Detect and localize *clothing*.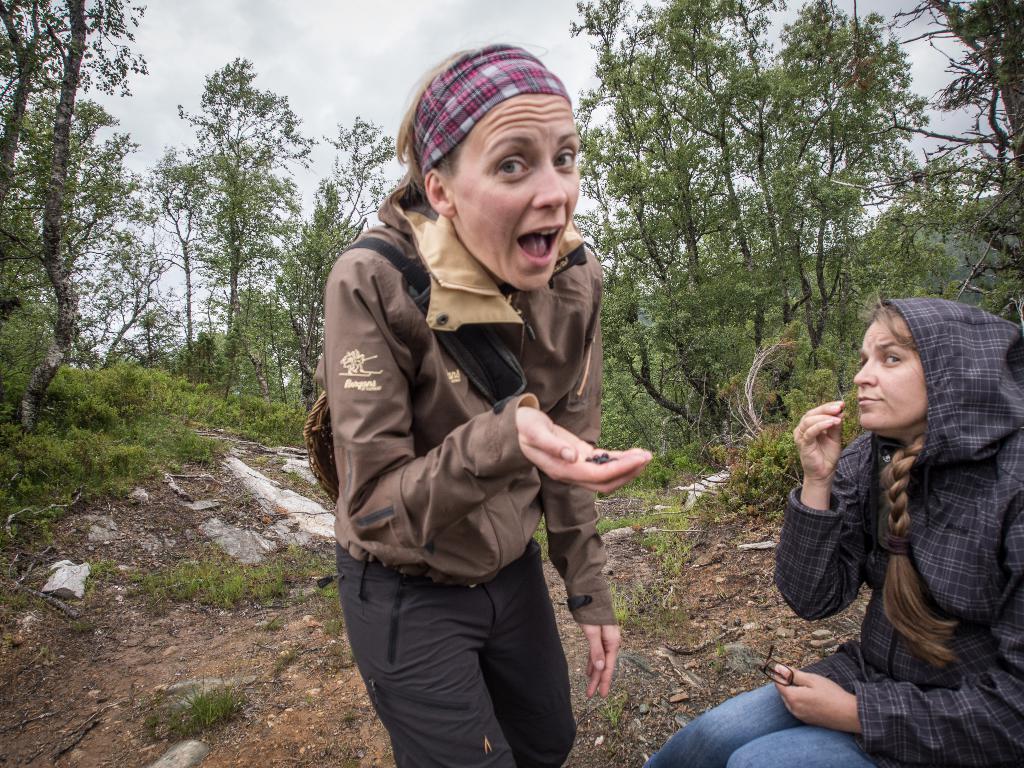
Localized at box(321, 137, 644, 733).
